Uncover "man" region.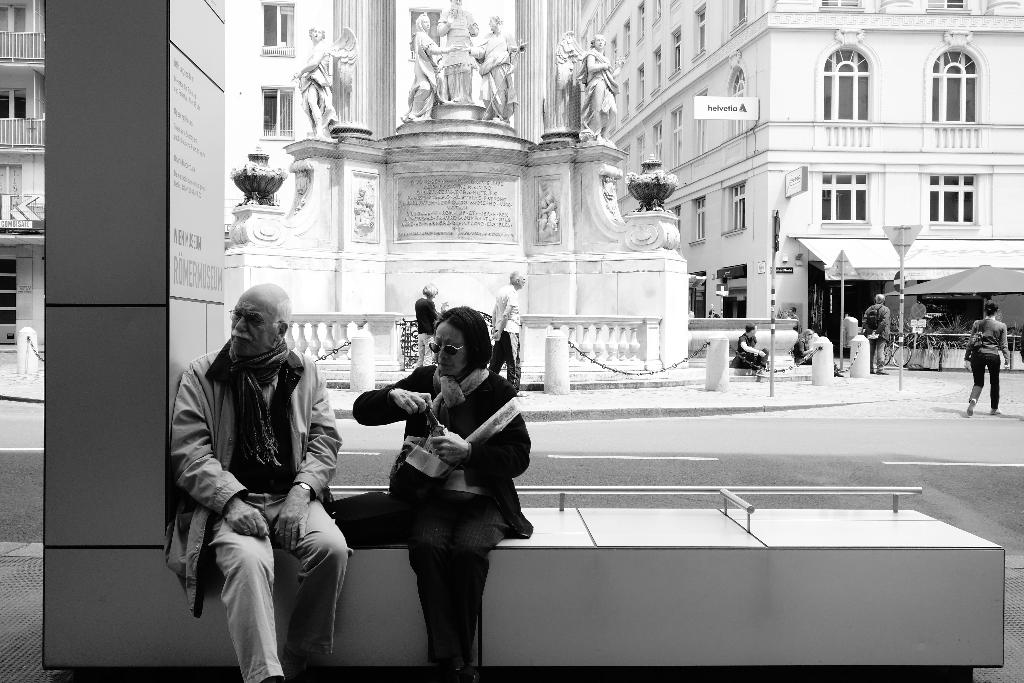
Uncovered: [738, 320, 772, 378].
